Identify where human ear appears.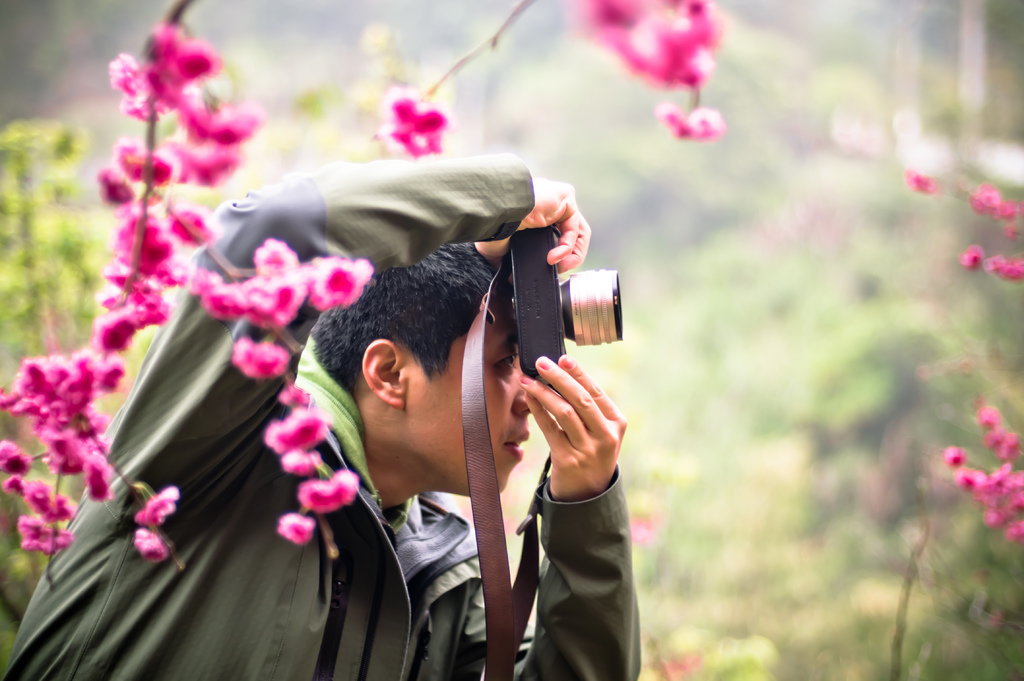
Appears at {"left": 362, "top": 340, "right": 408, "bottom": 408}.
